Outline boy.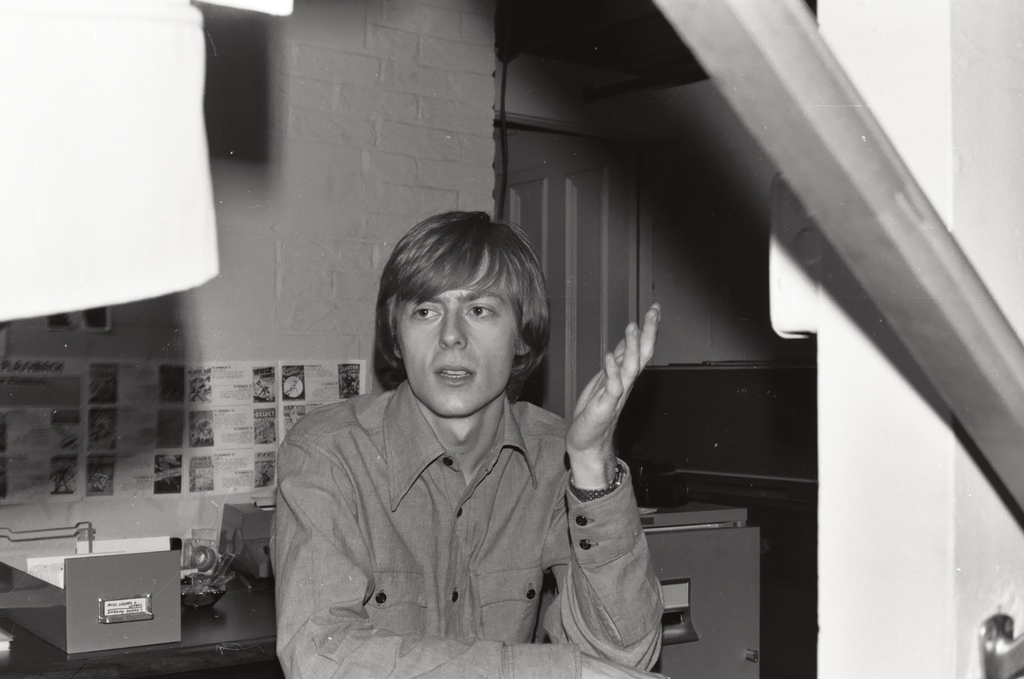
Outline: [left=277, top=208, right=661, bottom=678].
